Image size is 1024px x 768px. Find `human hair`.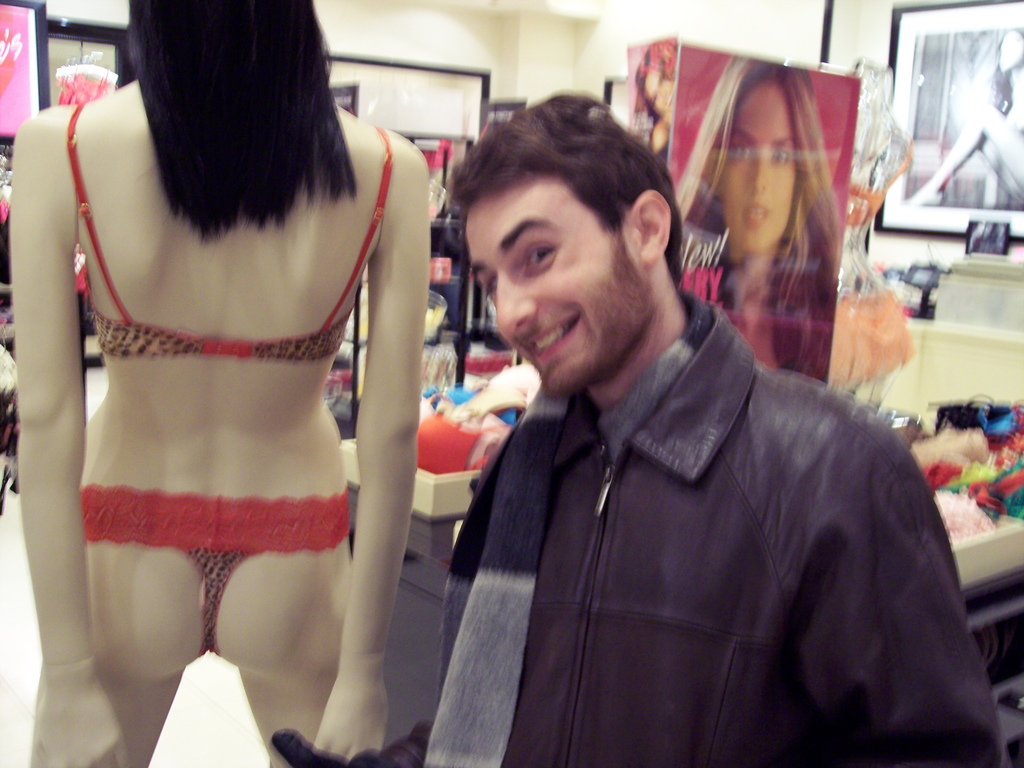
<box>668,56,846,362</box>.
